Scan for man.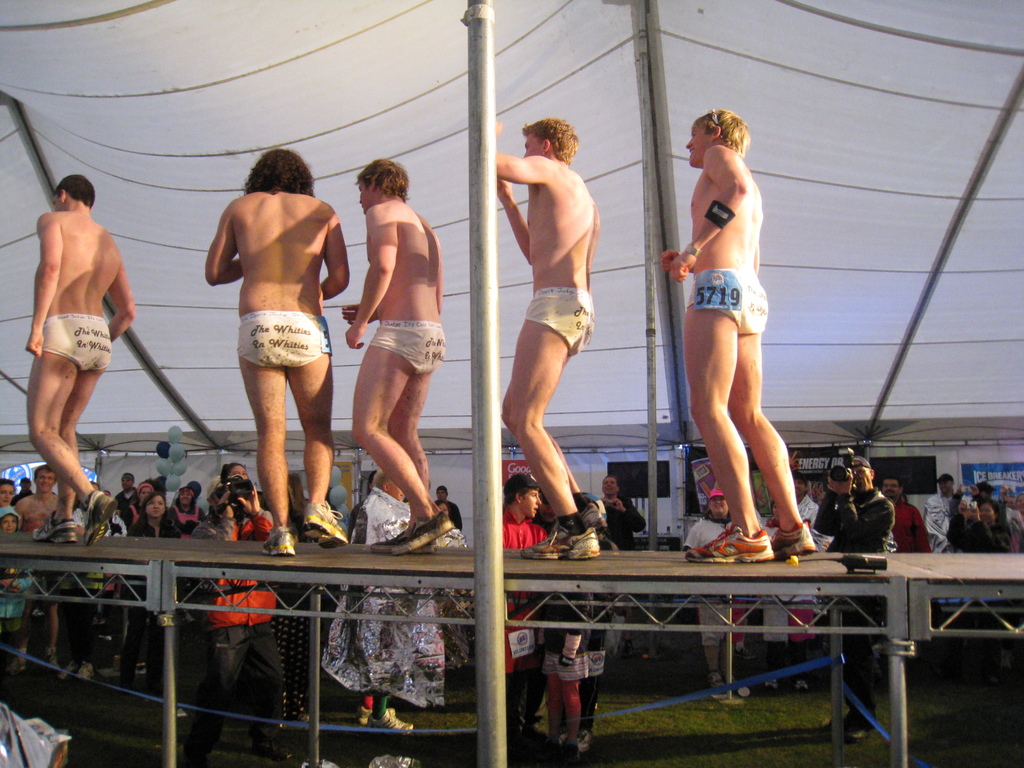
Scan result: box=[17, 129, 134, 525].
